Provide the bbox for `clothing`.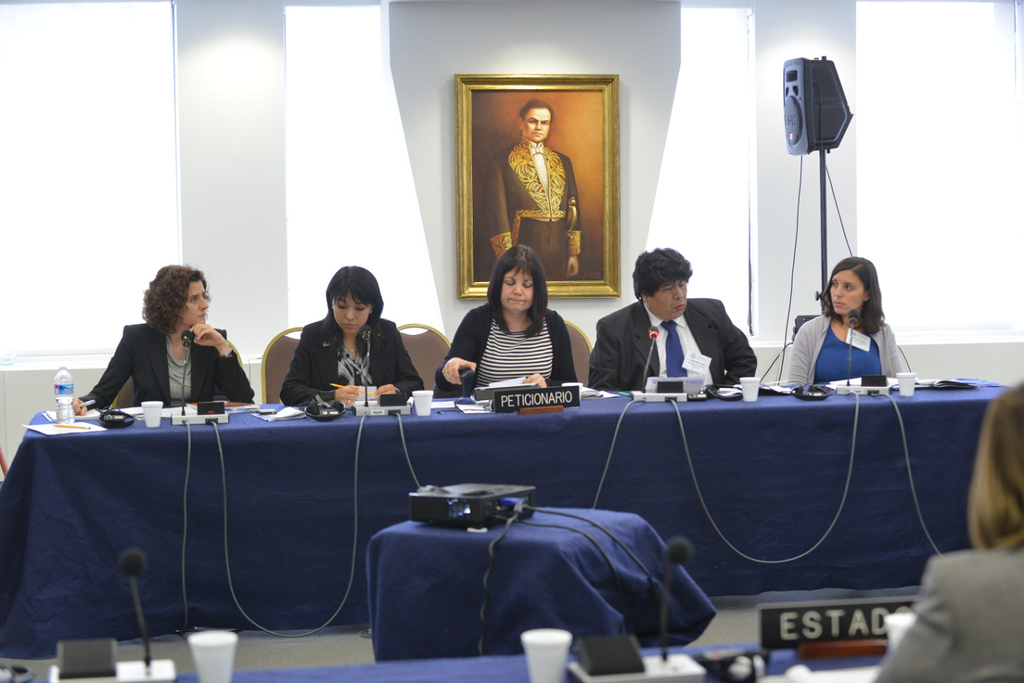
<box>787,293,914,386</box>.
